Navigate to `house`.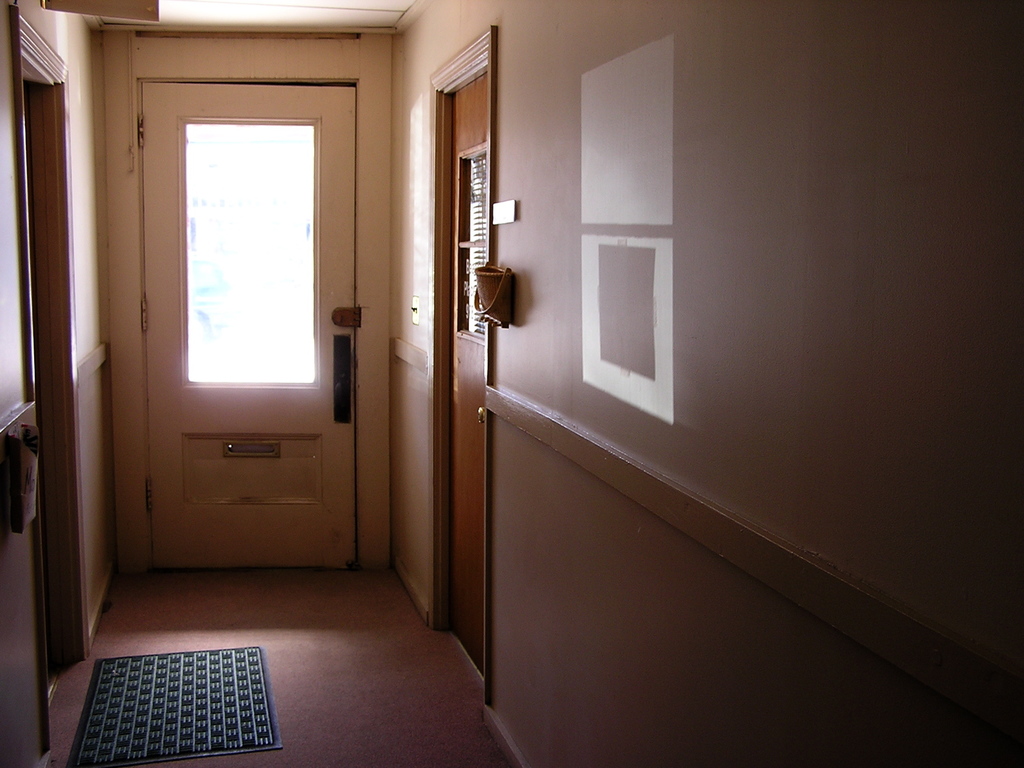
Navigation target: x1=0 y1=4 x2=943 y2=696.
